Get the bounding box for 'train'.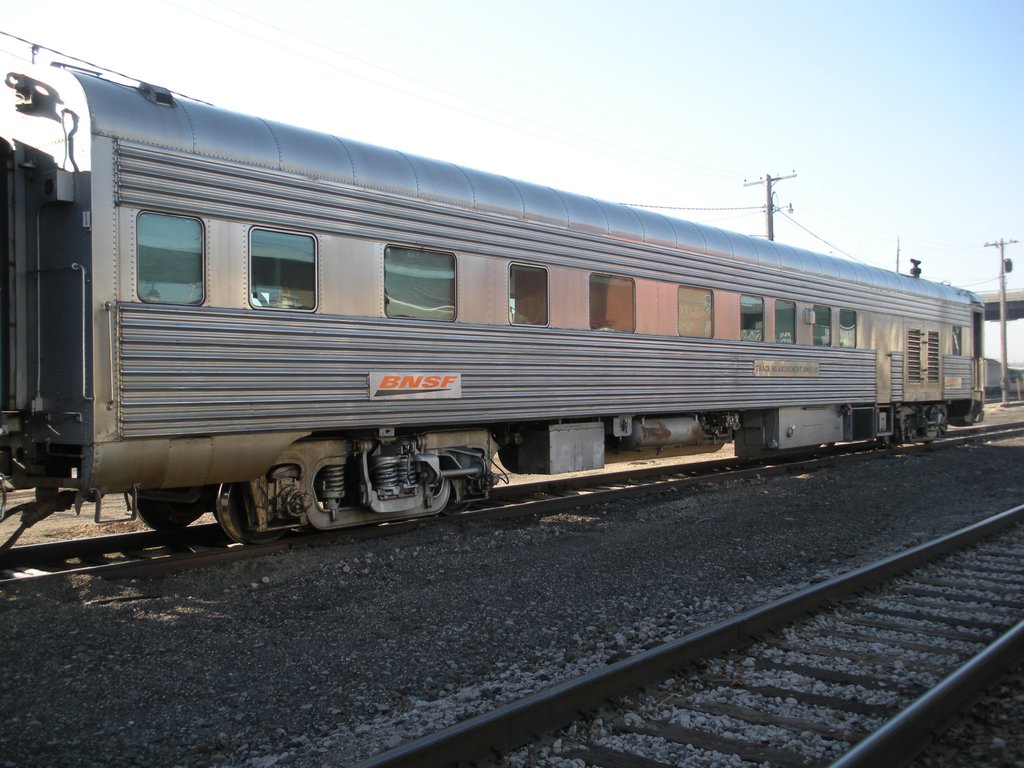
(0,42,987,550).
